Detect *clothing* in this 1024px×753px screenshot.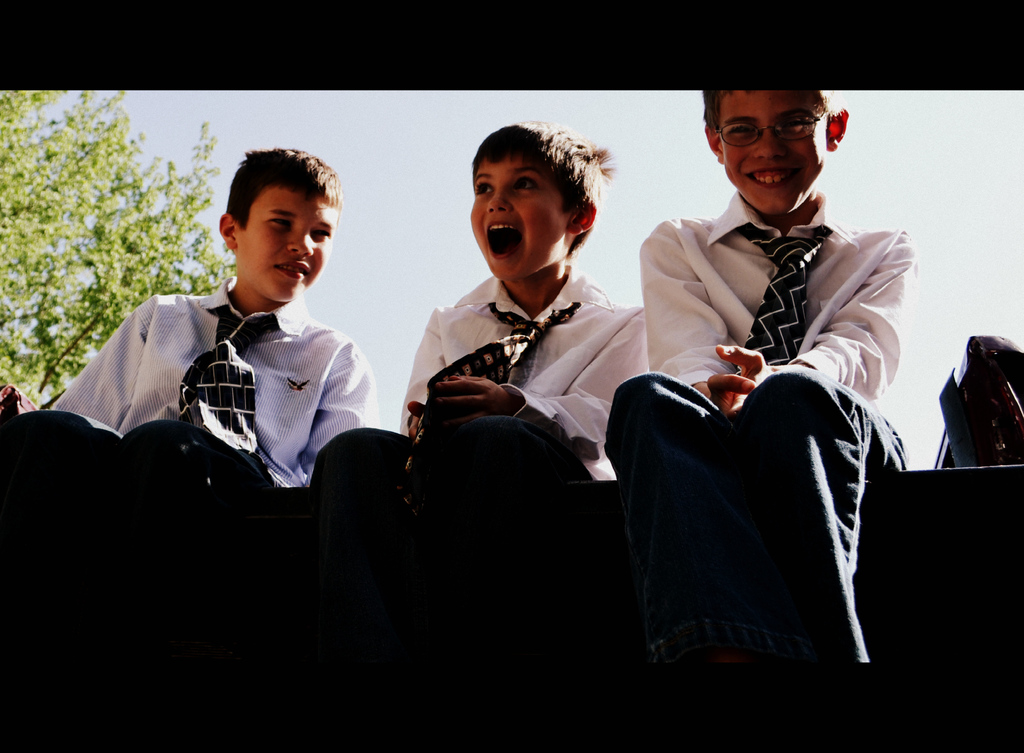
Detection: x1=52 y1=270 x2=414 y2=504.
